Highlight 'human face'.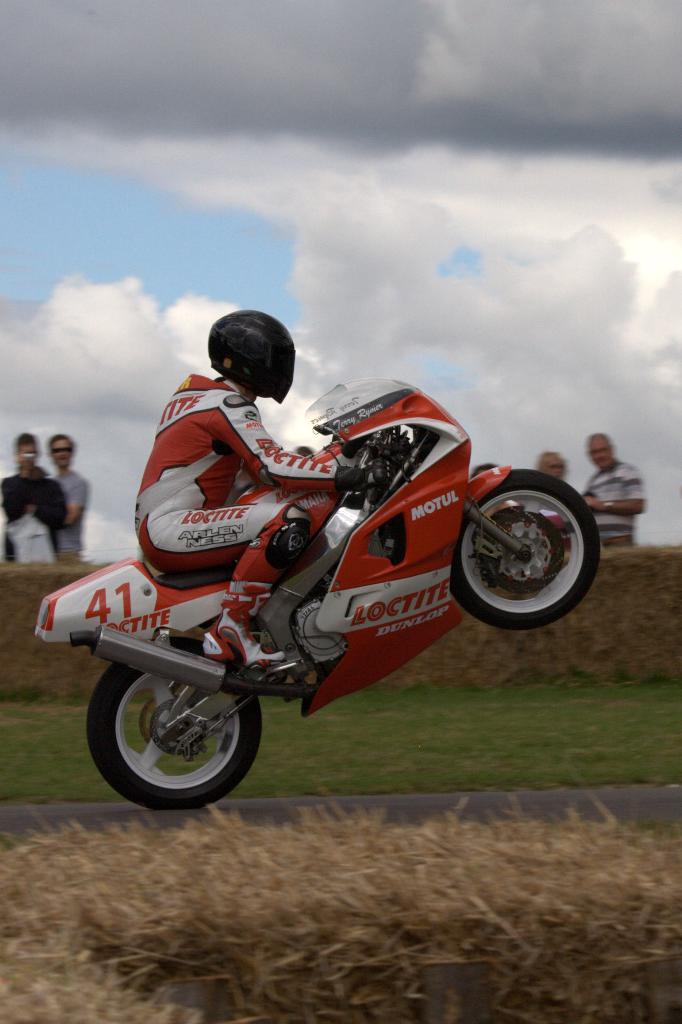
Highlighted region: (49, 436, 74, 461).
